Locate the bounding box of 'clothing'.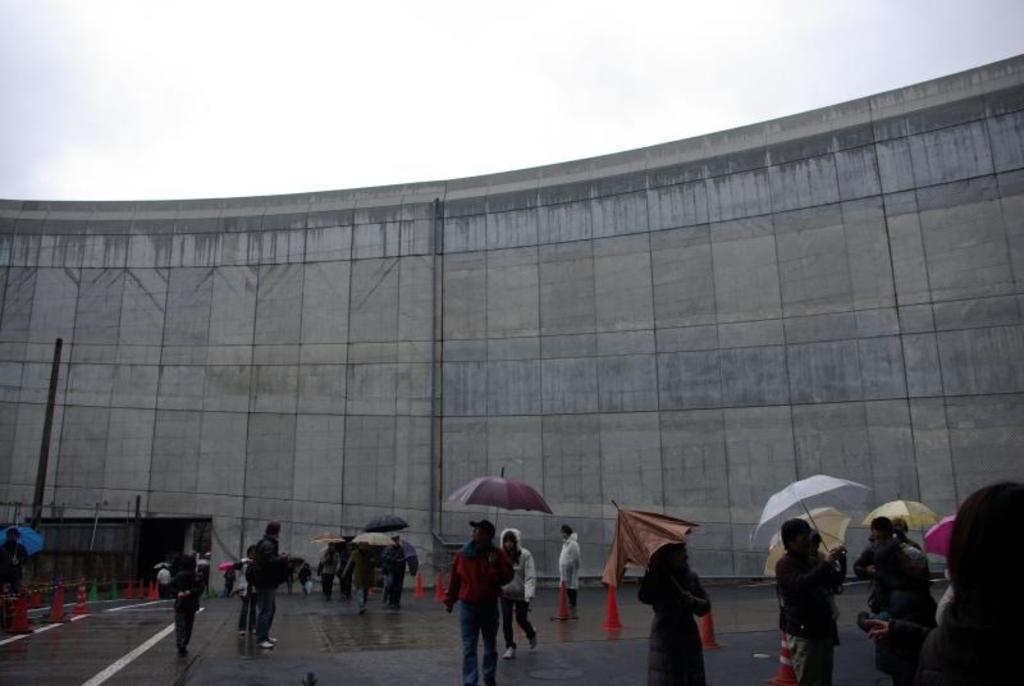
Bounding box: locate(631, 517, 730, 674).
